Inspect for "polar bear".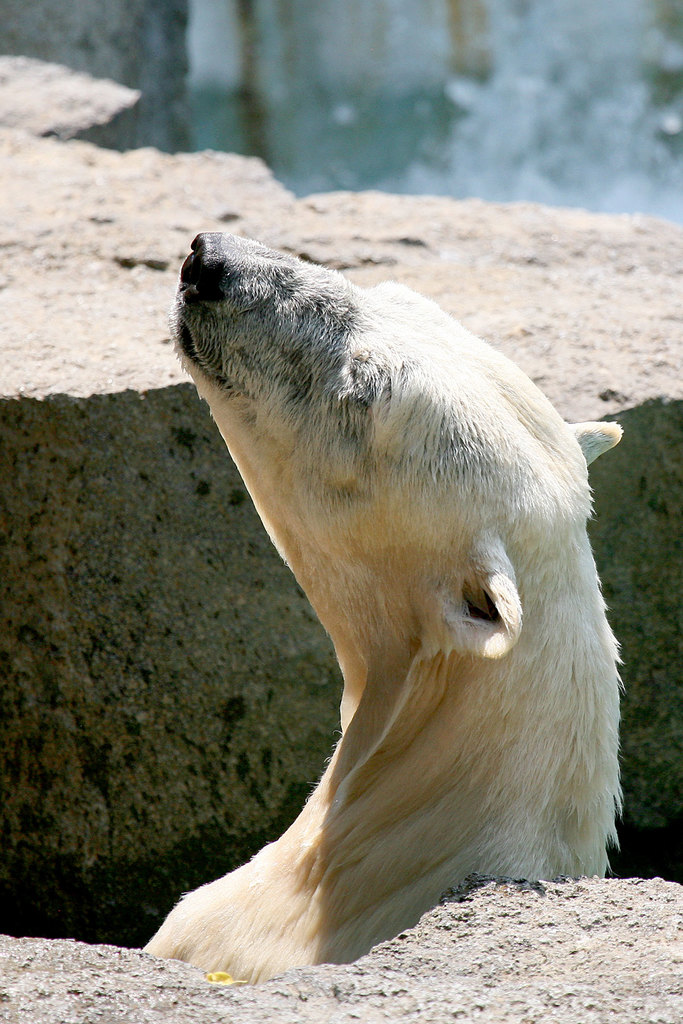
Inspection: 145,232,625,984.
